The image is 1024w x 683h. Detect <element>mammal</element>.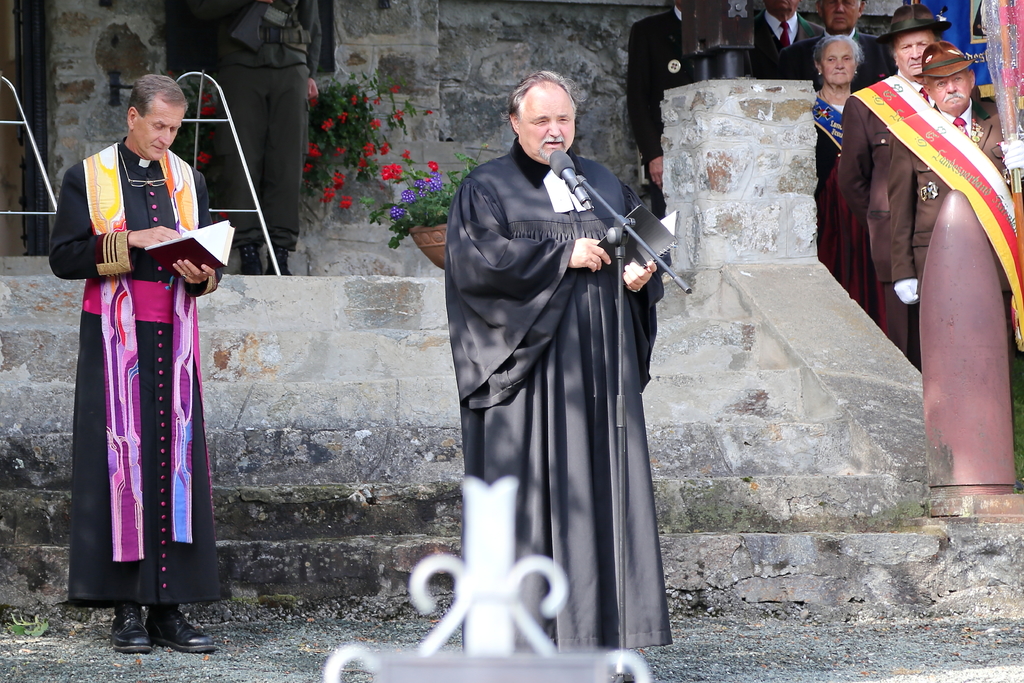
Detection: bbox=[628, 0, 709, 222].
